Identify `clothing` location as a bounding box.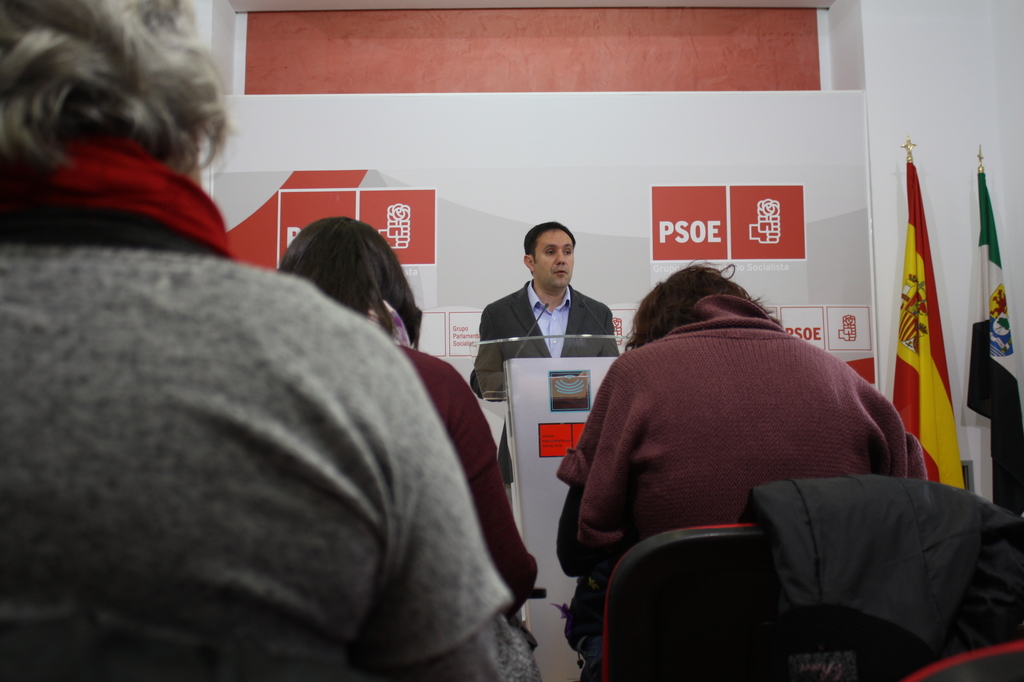
crop(476, 256, 620, 453).
